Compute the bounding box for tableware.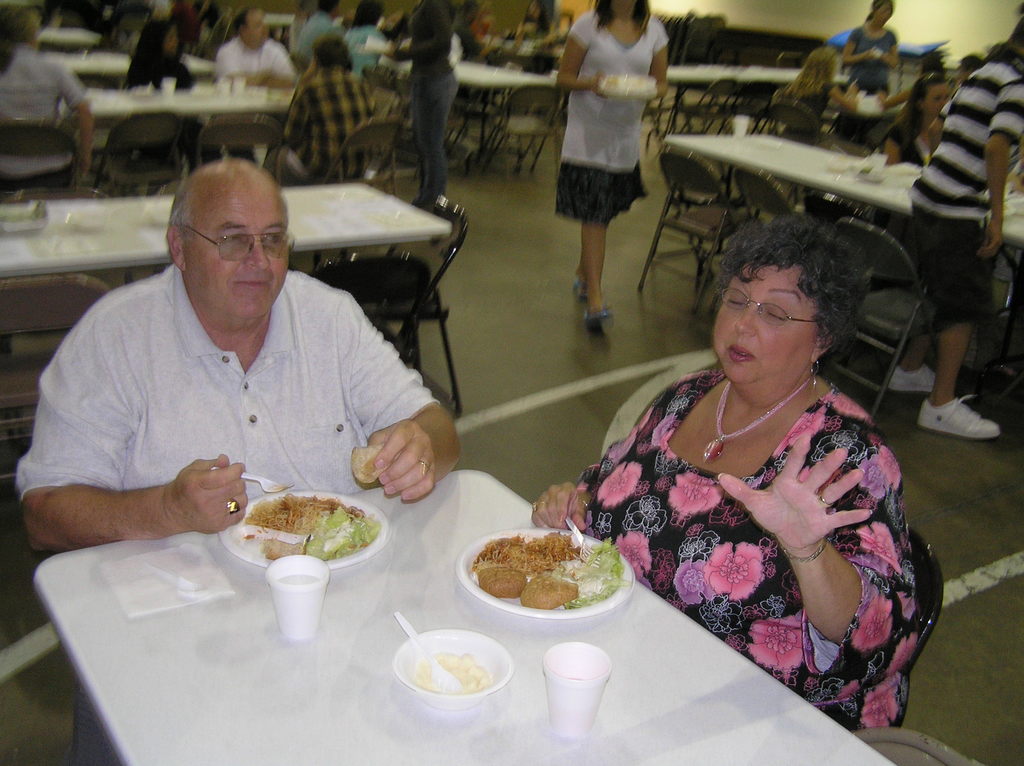
left=532, top=658, right=624, bottom=735.
